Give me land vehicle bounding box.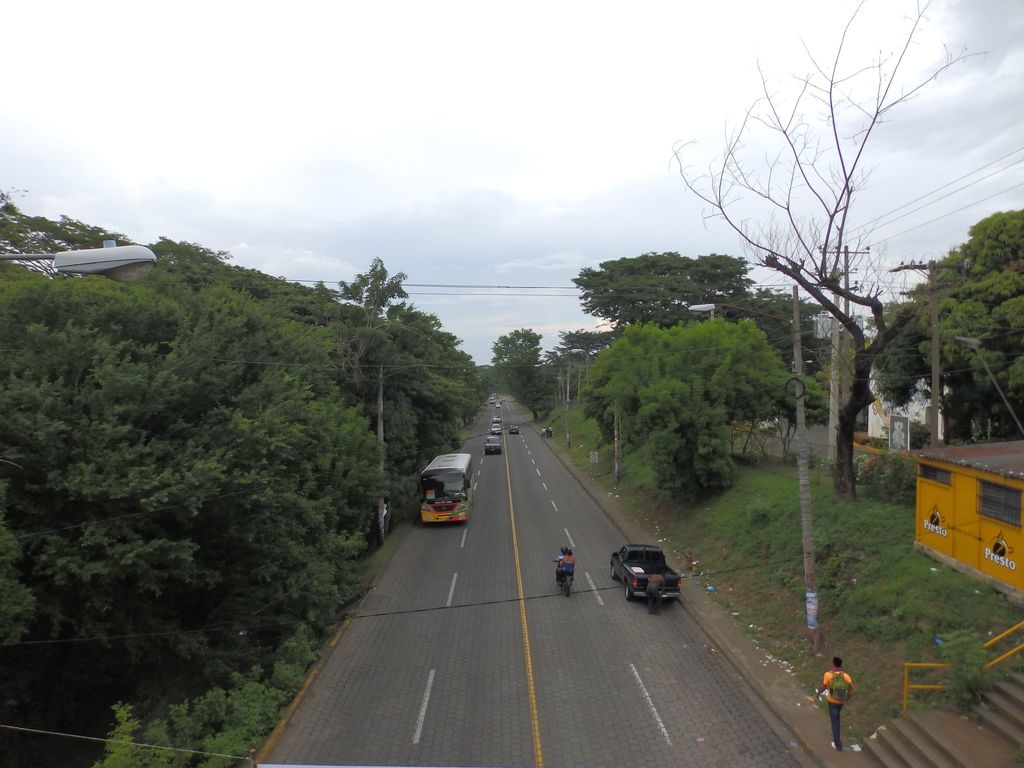
detection(557, 560, 571, 598).
